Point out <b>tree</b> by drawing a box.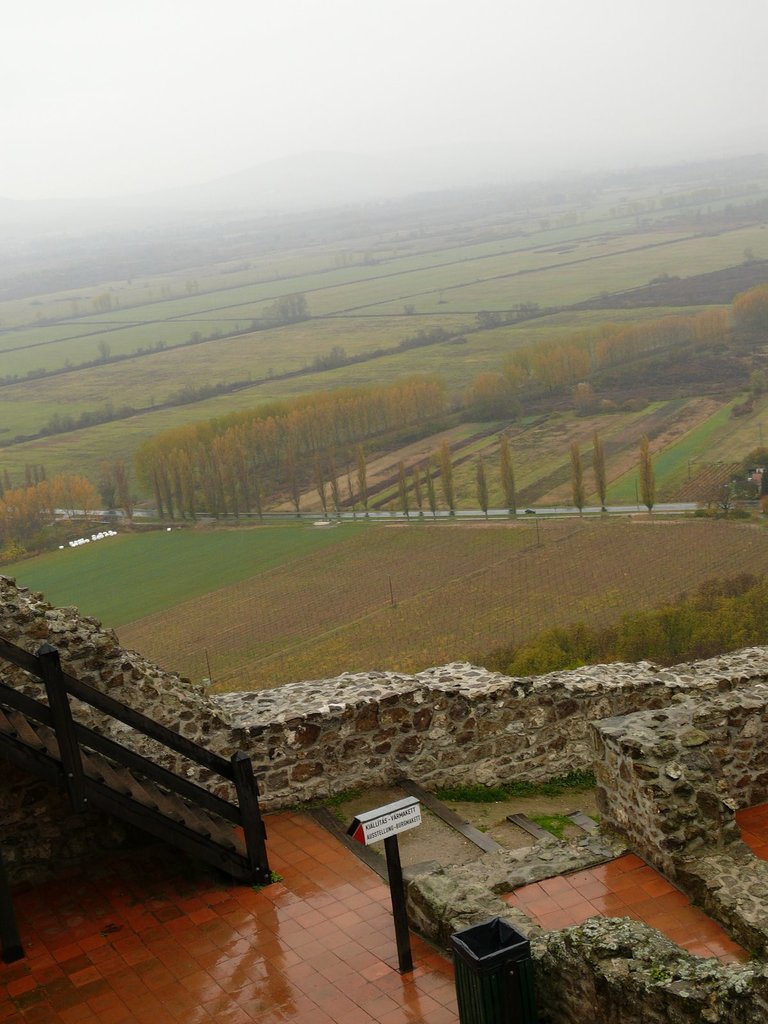
region(415, 463, 427, 519).
